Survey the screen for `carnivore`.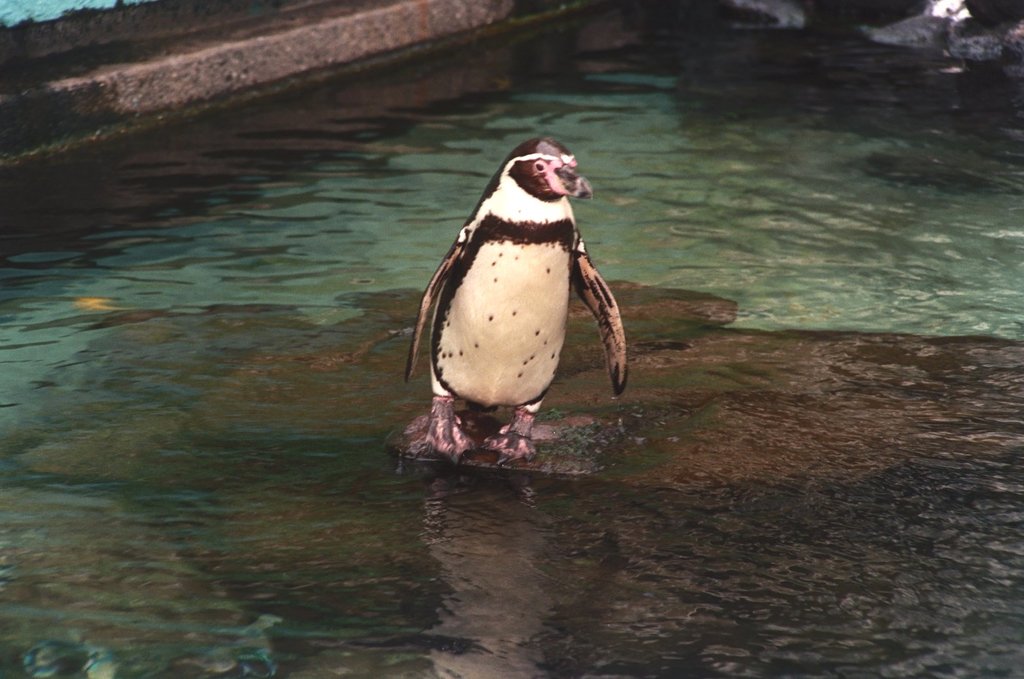
Survey found: bbox=(405, 138, 629, 466).
